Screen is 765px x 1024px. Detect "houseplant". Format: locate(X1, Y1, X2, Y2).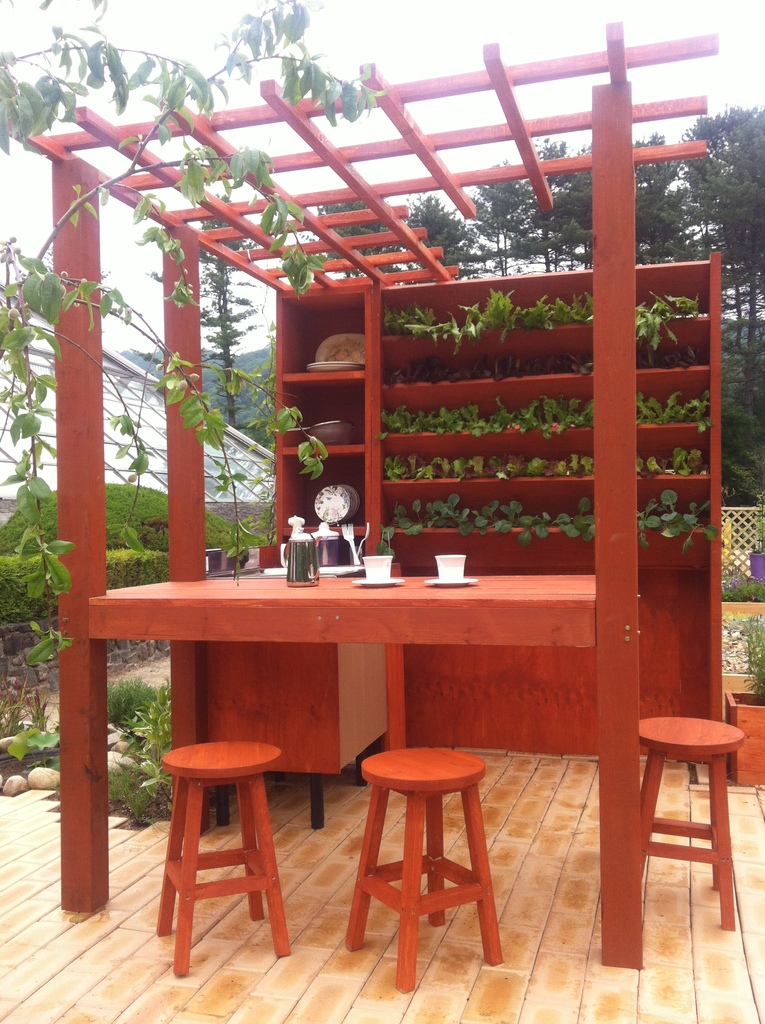
locate(381, 394, 717, 430).
